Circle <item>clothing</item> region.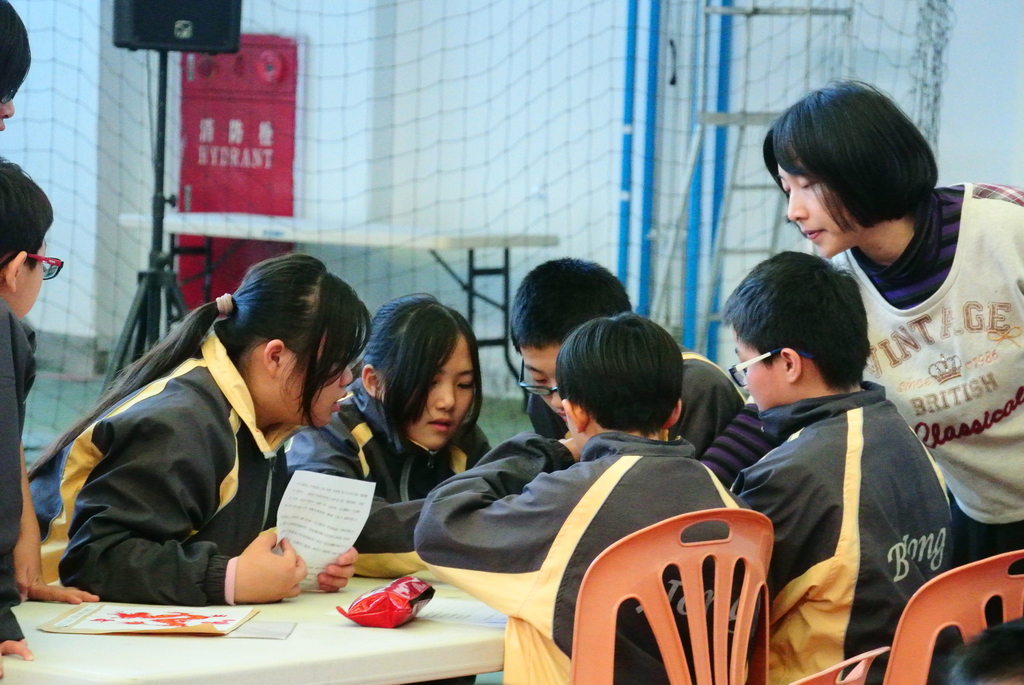
Region: rect(32, 331, 307, 608).
